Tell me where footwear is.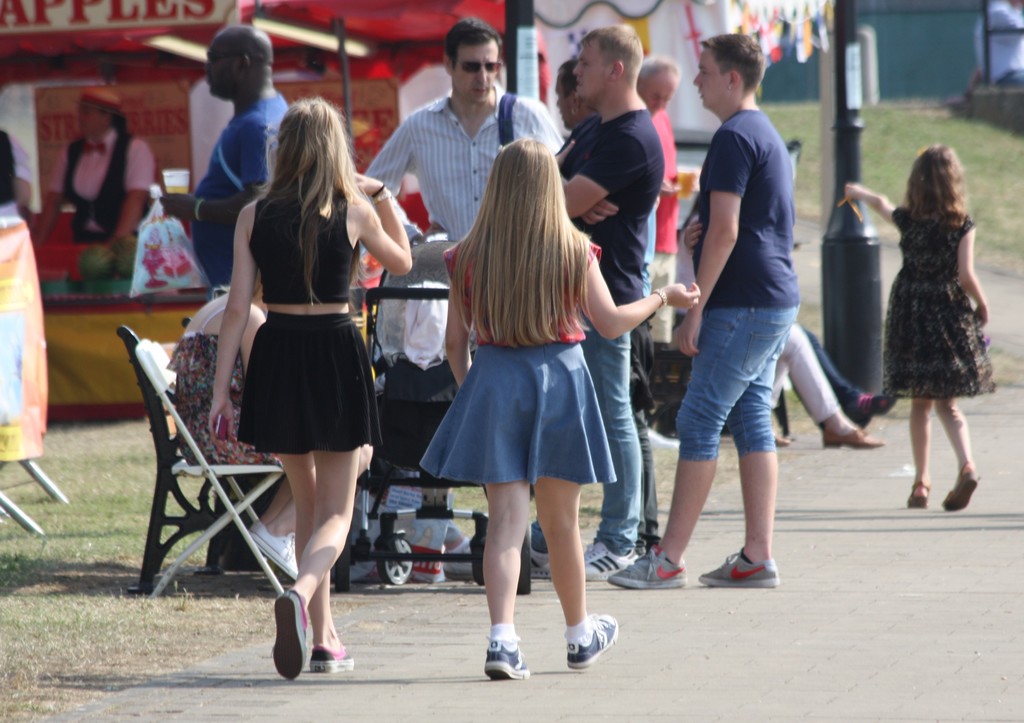
footwear is at locate(850, 392, 895, 424).
